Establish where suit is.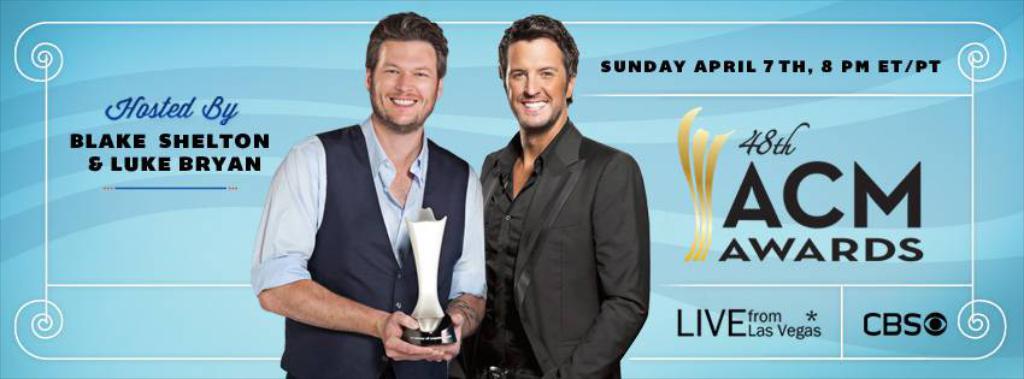
Established at left=461, top=29, right=657, bottom=378.
